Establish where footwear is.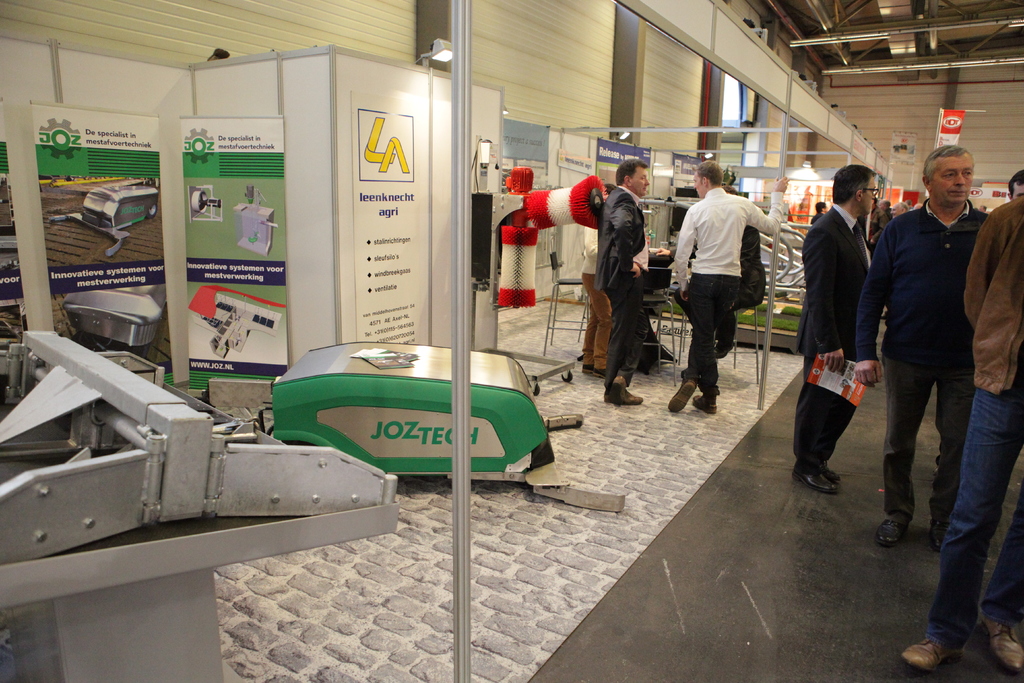
Established at {"left": 796, "top": 466, "right": 837, "bottom": 493}.
